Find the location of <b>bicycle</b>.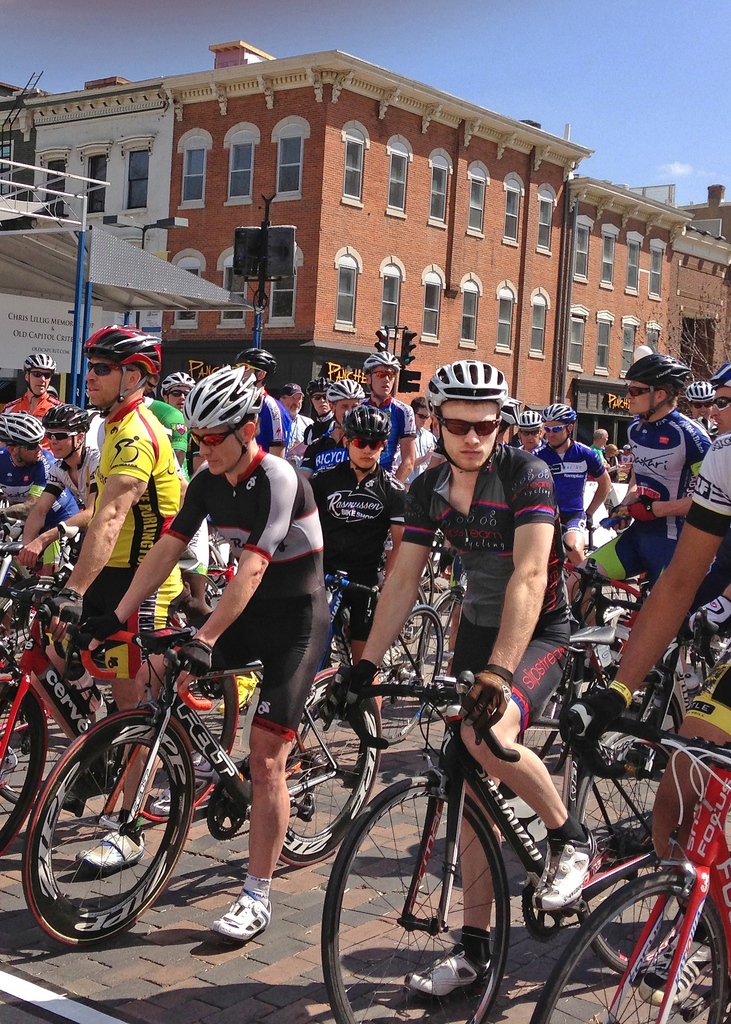
Location: 531 490 680 645.
